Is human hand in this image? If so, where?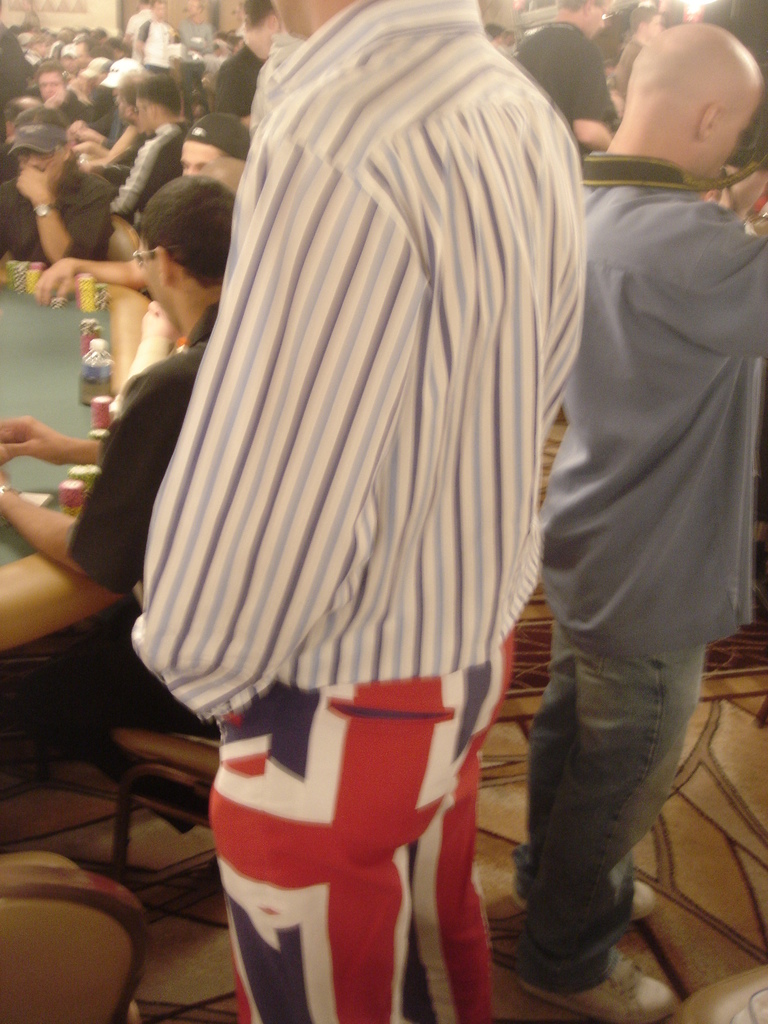
Yes, at <box>0,381,91,477</box>.
